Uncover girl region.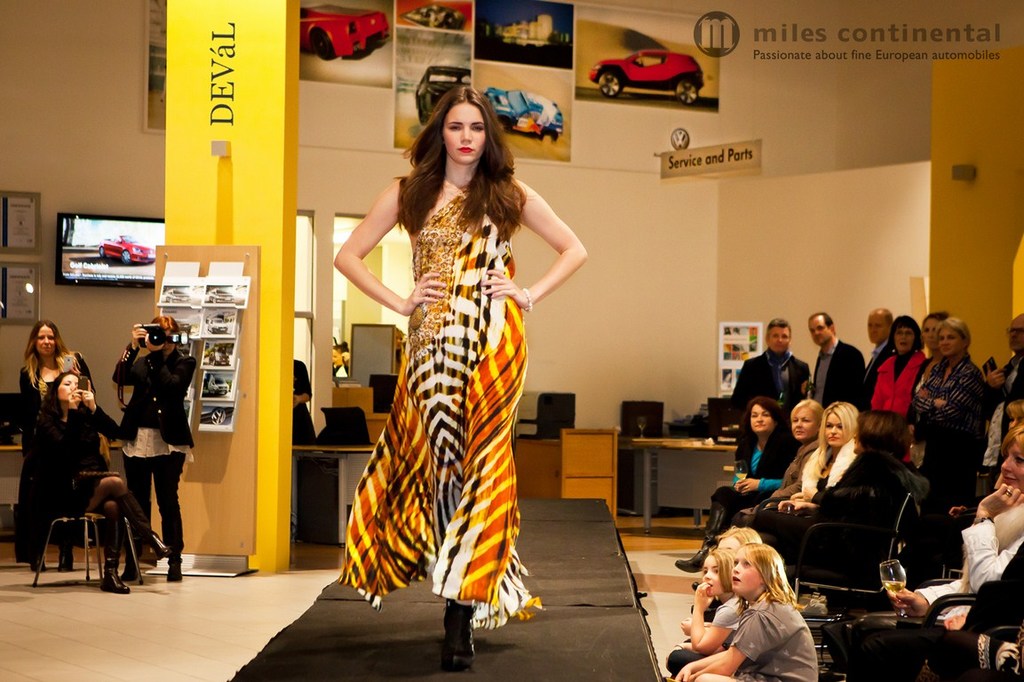
Uncovered: bbox(750, 396, 860, 543).
